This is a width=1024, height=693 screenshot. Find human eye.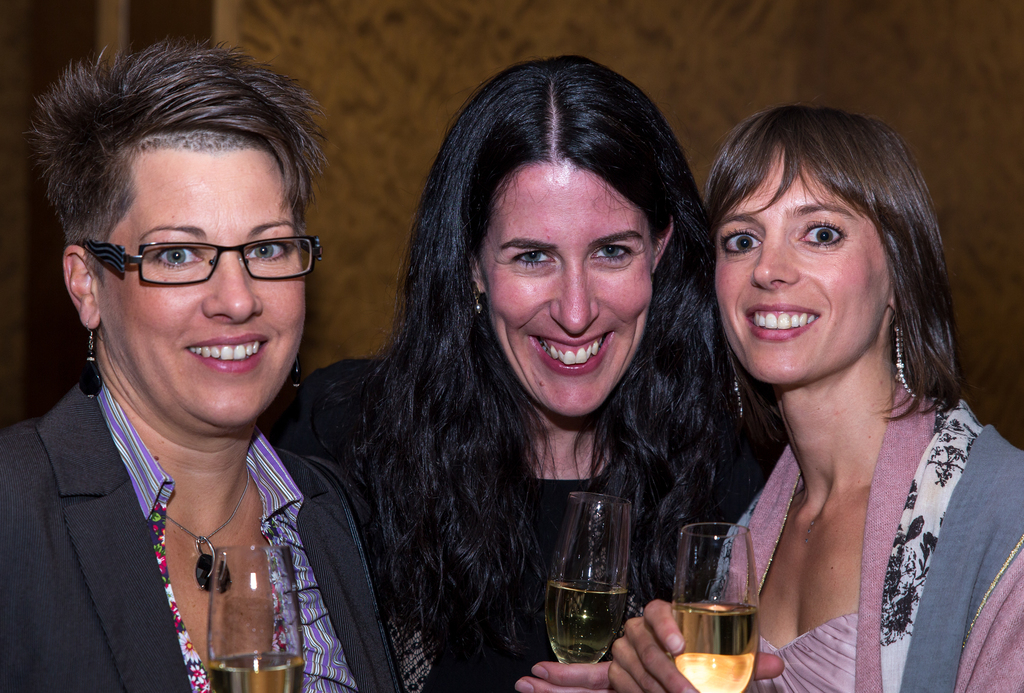
Bounding box: {"left": 717, "top": 221, "right": 769, "bottom": 261}.
